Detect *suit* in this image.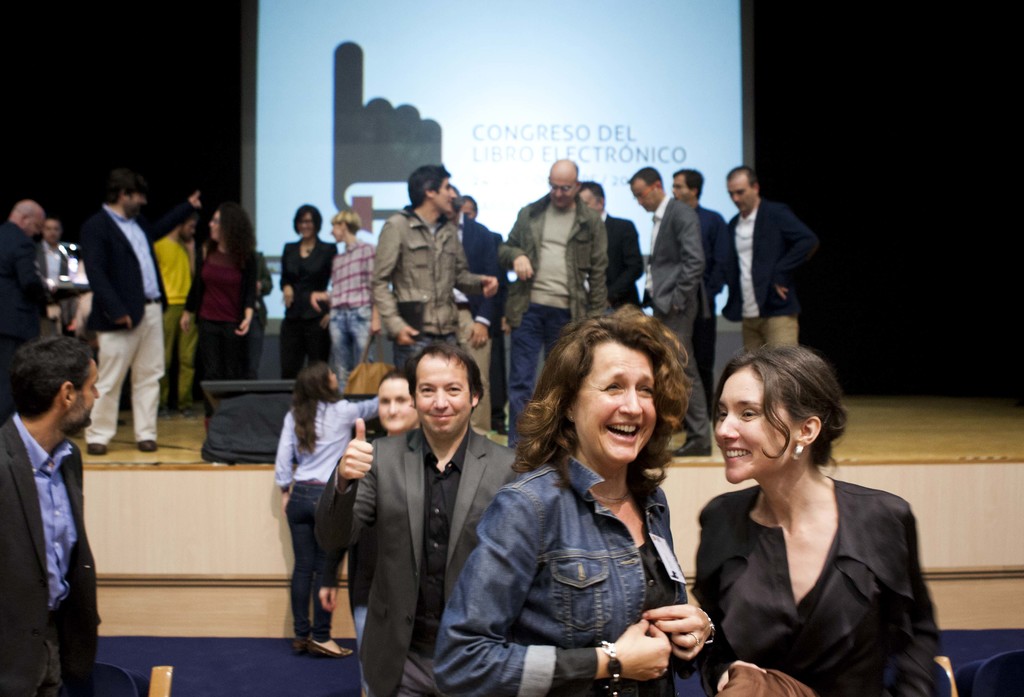
Detection: box=[312, 430, 508, 696].
